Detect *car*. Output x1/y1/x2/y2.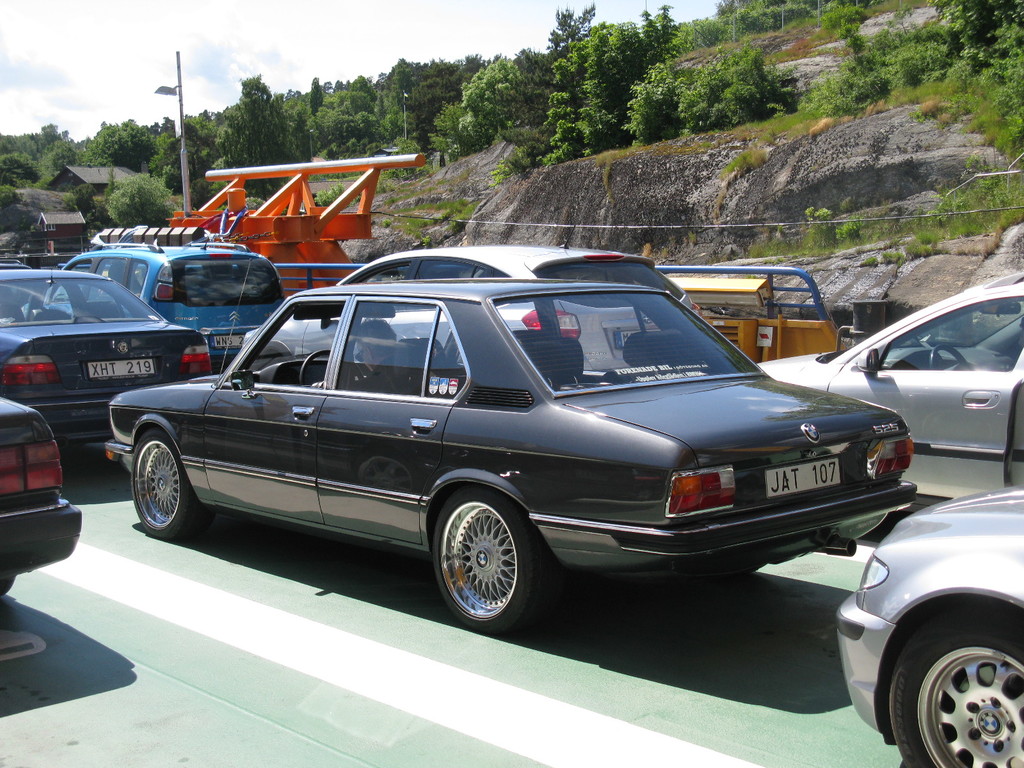
4/397/83/597.
